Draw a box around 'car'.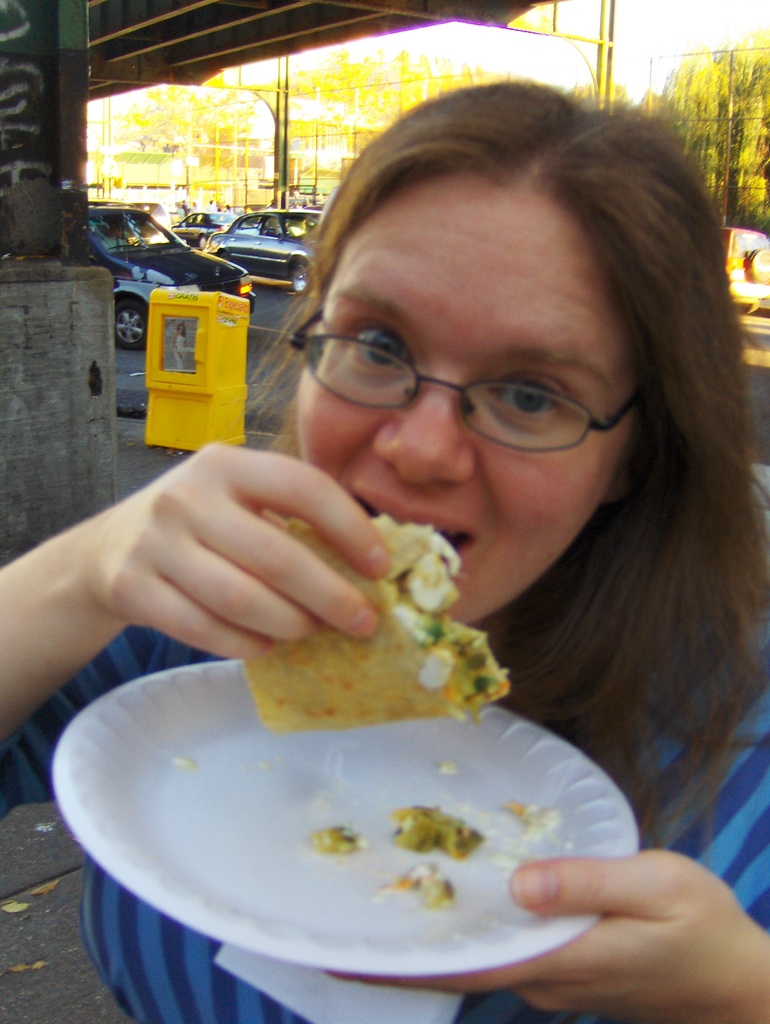
(170,212,236,249).
